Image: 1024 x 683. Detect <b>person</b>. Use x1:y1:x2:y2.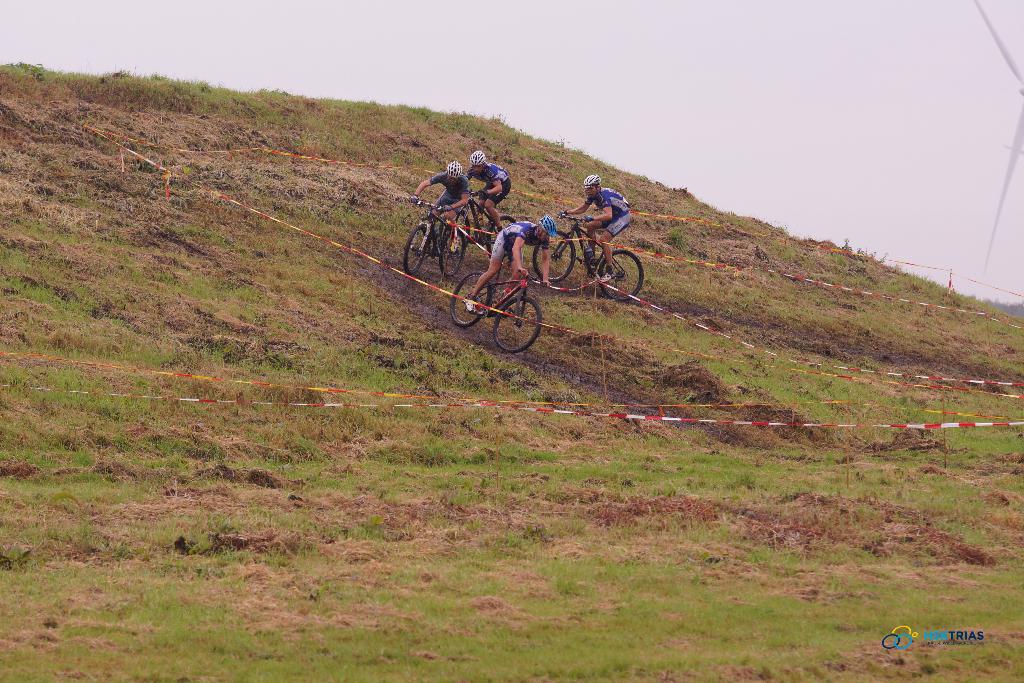
459:215:557:313.
